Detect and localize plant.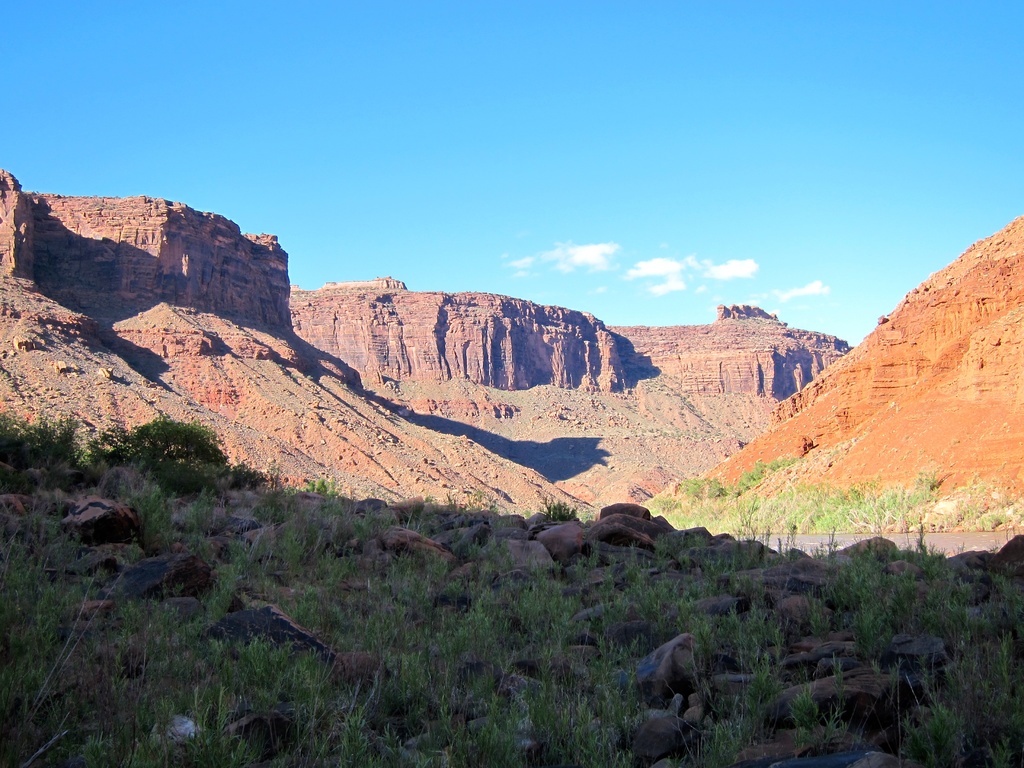
Localized at locate(237, 462, 277, 495).
